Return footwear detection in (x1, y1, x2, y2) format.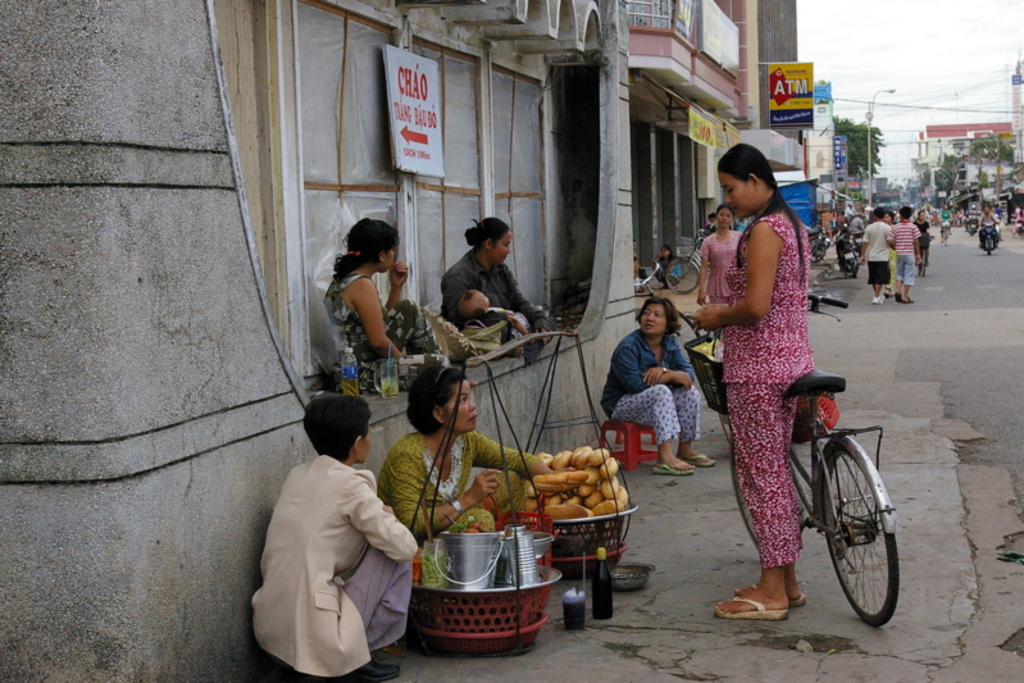
(684, 454, 715, 468).
